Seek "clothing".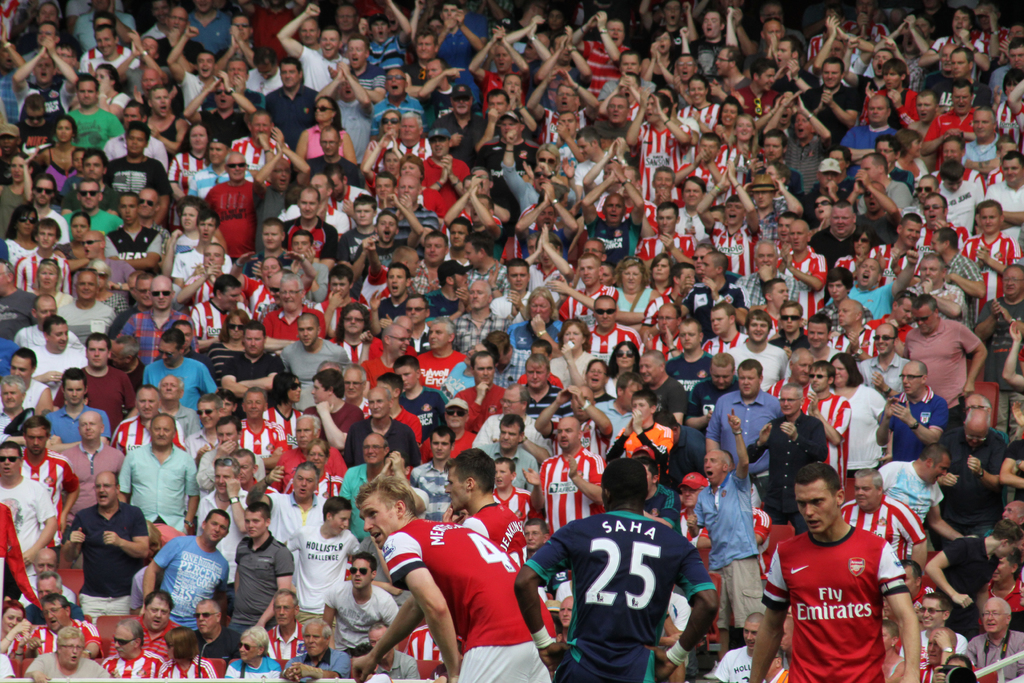
bbox=(385, 514, 527, 682).
